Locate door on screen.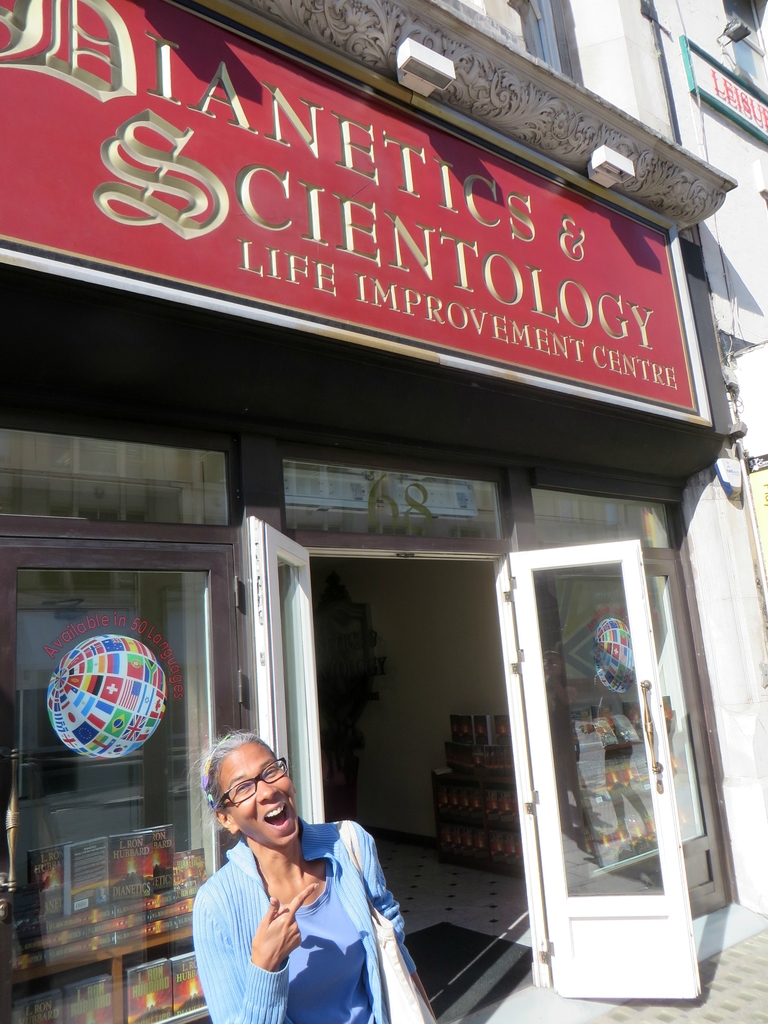
On screen at locate(247, 516, 326, 824).
